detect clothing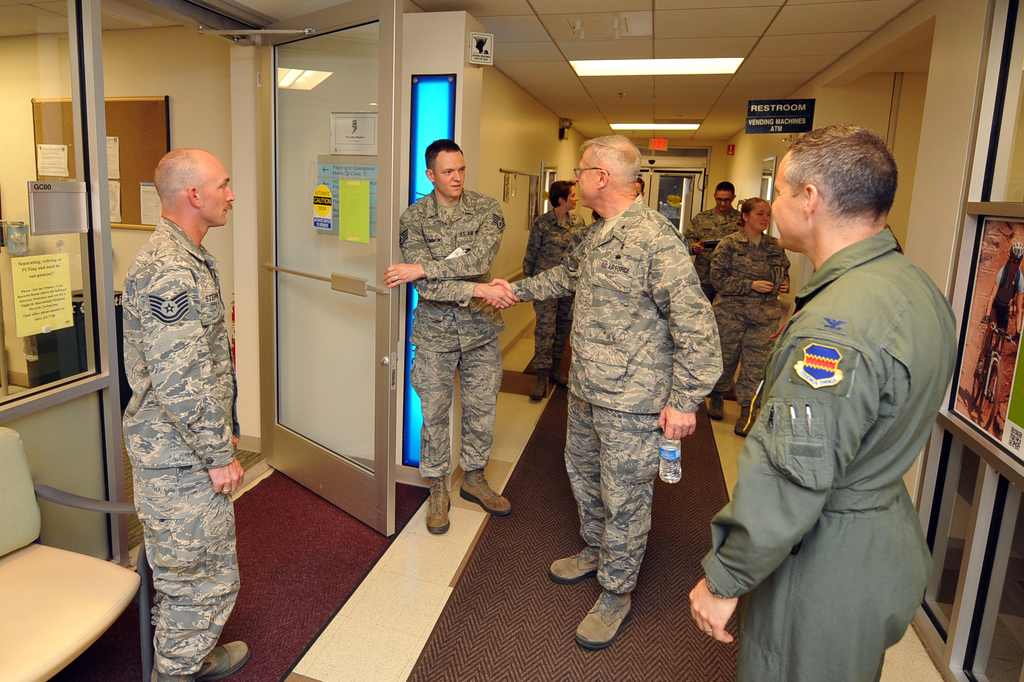
(686,204,744,300)
